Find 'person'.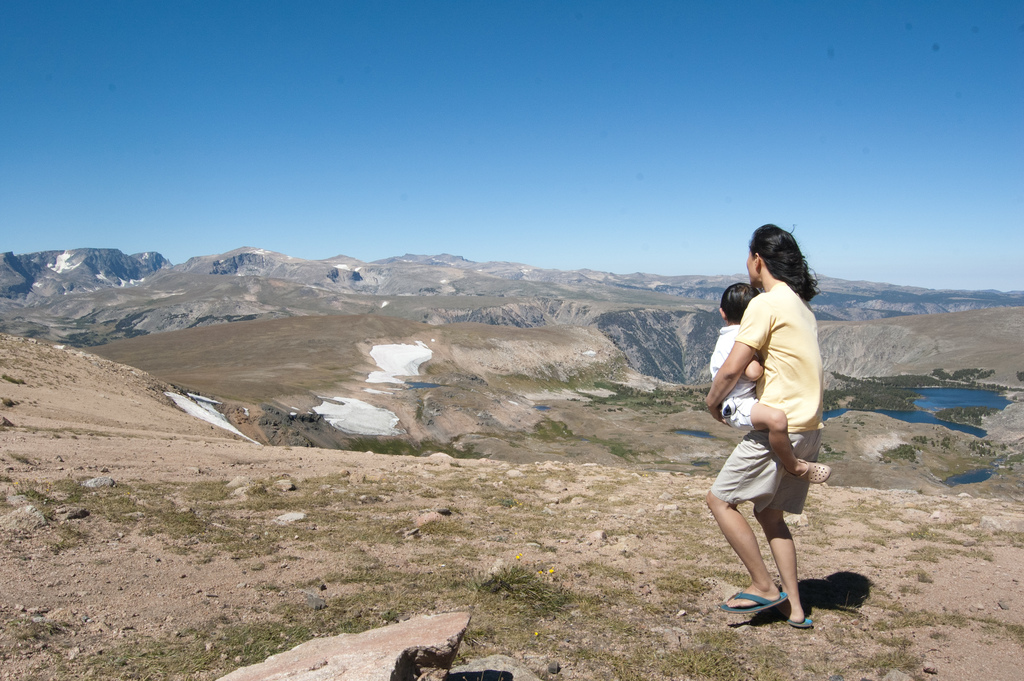
l=701, t=286, r=831, b=490.
